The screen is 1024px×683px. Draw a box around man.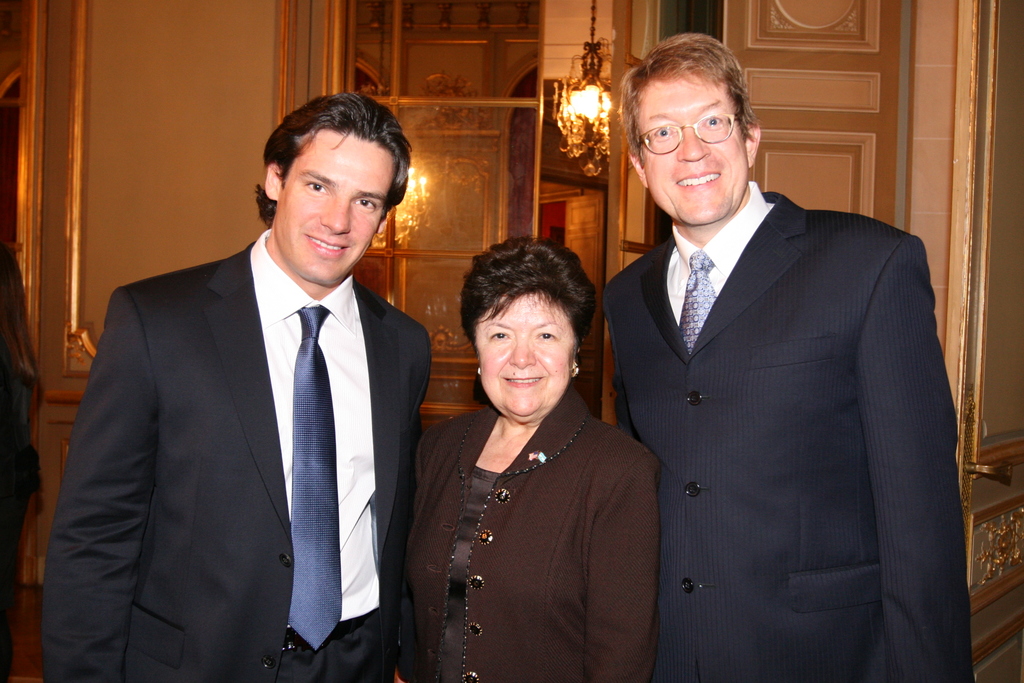
602,29,972,682.
